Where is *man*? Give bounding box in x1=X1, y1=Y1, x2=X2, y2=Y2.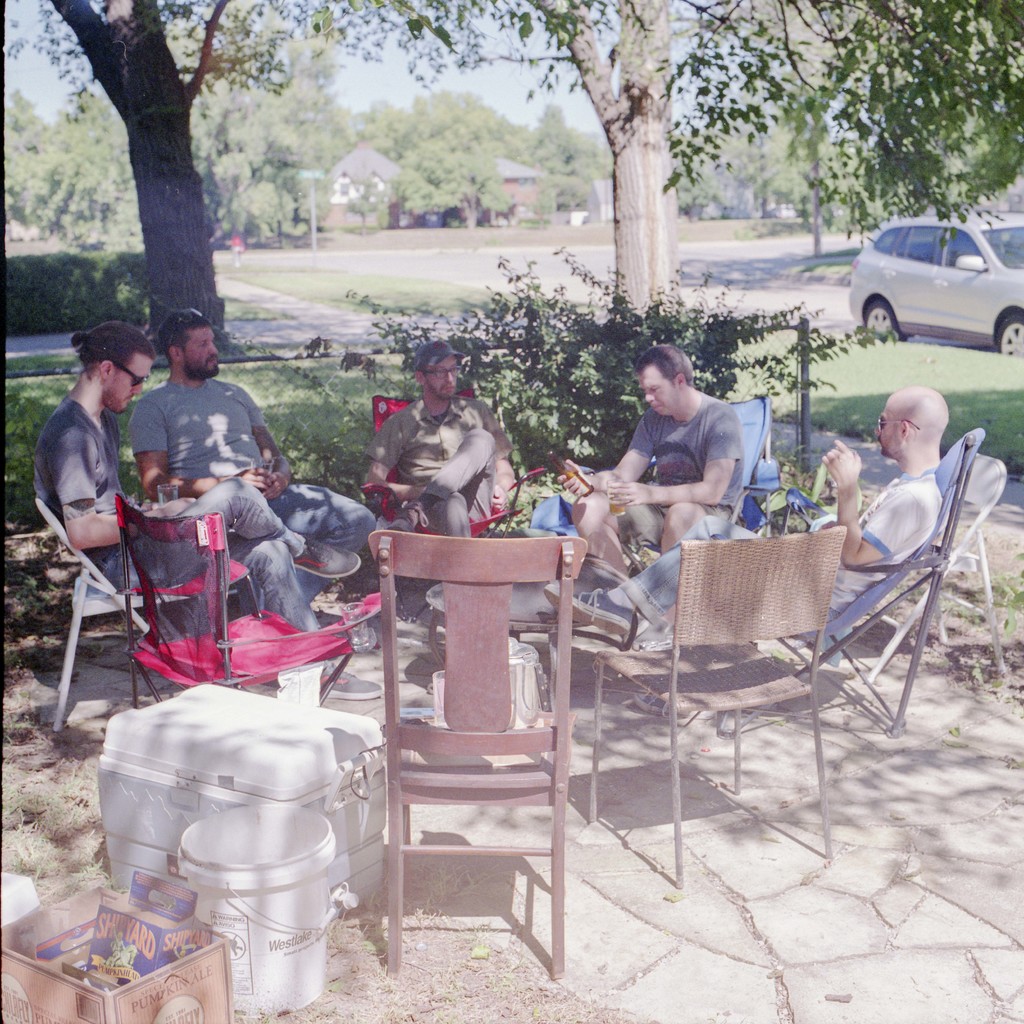
x1=557, y1=382, x2=969, y2=669.
